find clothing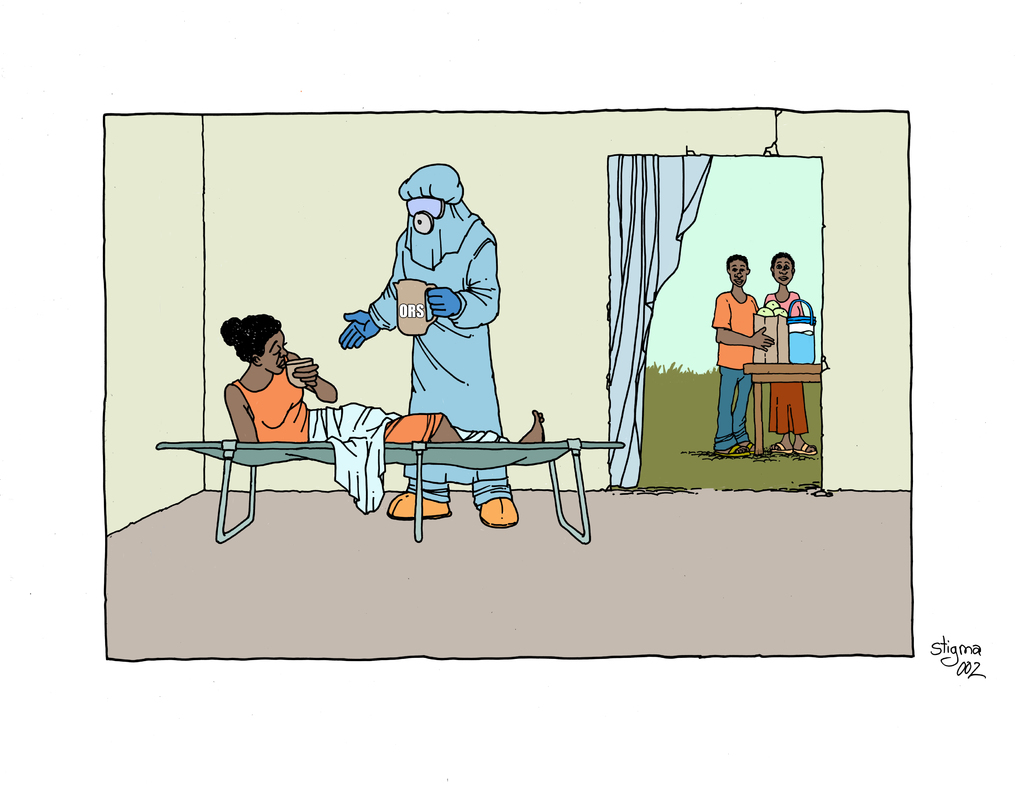
{"left": 712, "top": 290, "right": 761, "bottom": 456}
